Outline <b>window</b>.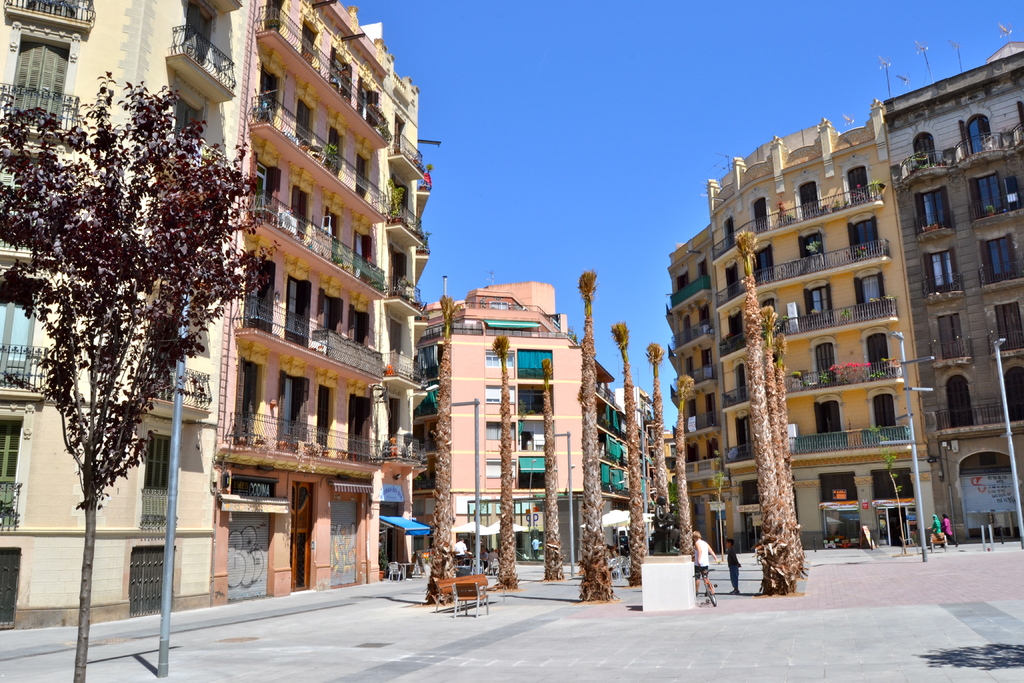
Outline: 0:295:26:383.
